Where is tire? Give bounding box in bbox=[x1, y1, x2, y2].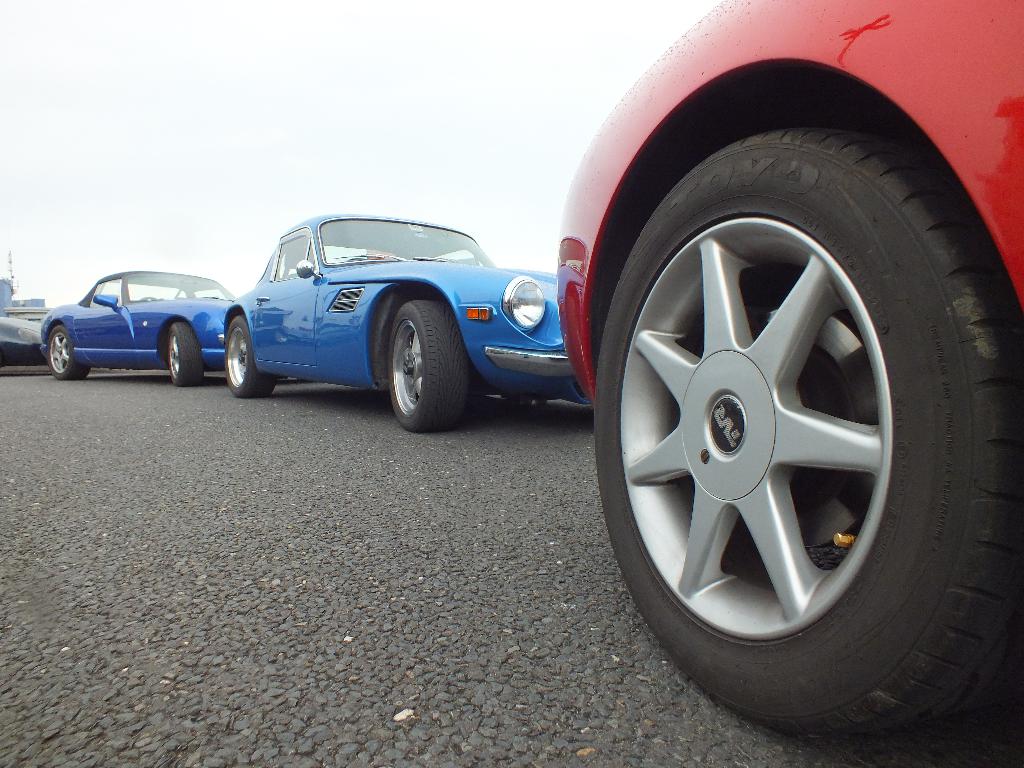
bbox=[44, 323, 92, 381].
